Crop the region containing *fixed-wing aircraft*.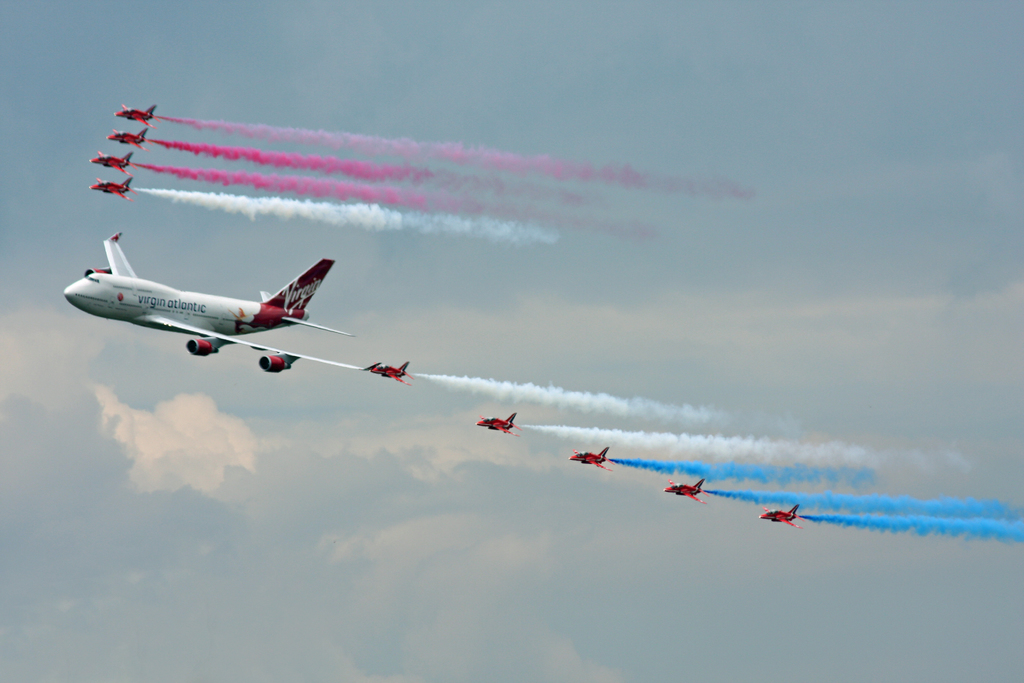
Crop region: detection(564, 443, 619, 475).
